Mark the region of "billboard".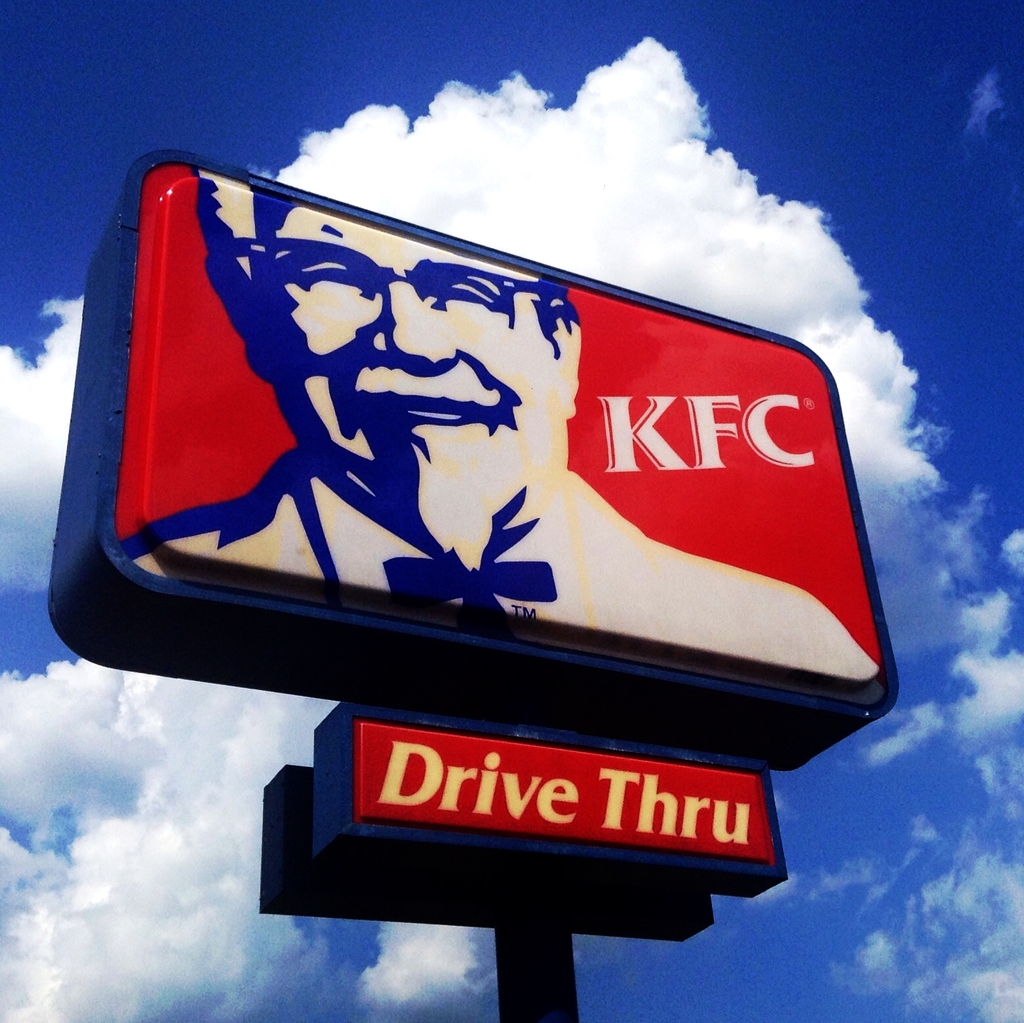
Region: rect(65, 186, 865, 822).
